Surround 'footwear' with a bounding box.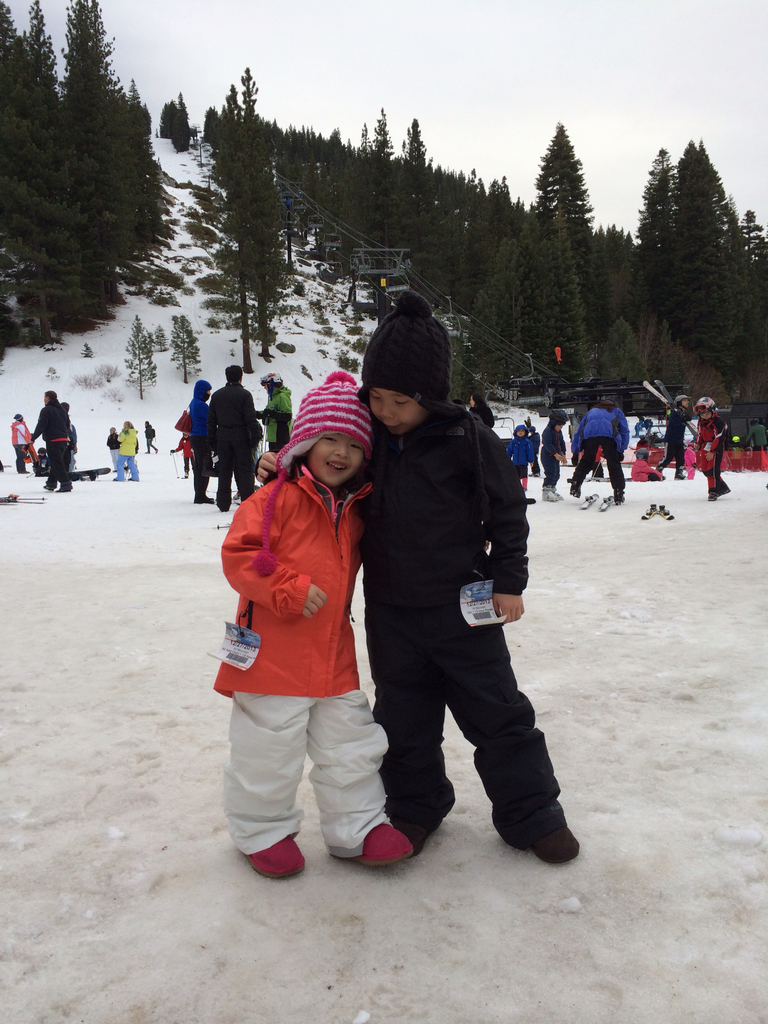
detection(348, 822, 422, 870).
